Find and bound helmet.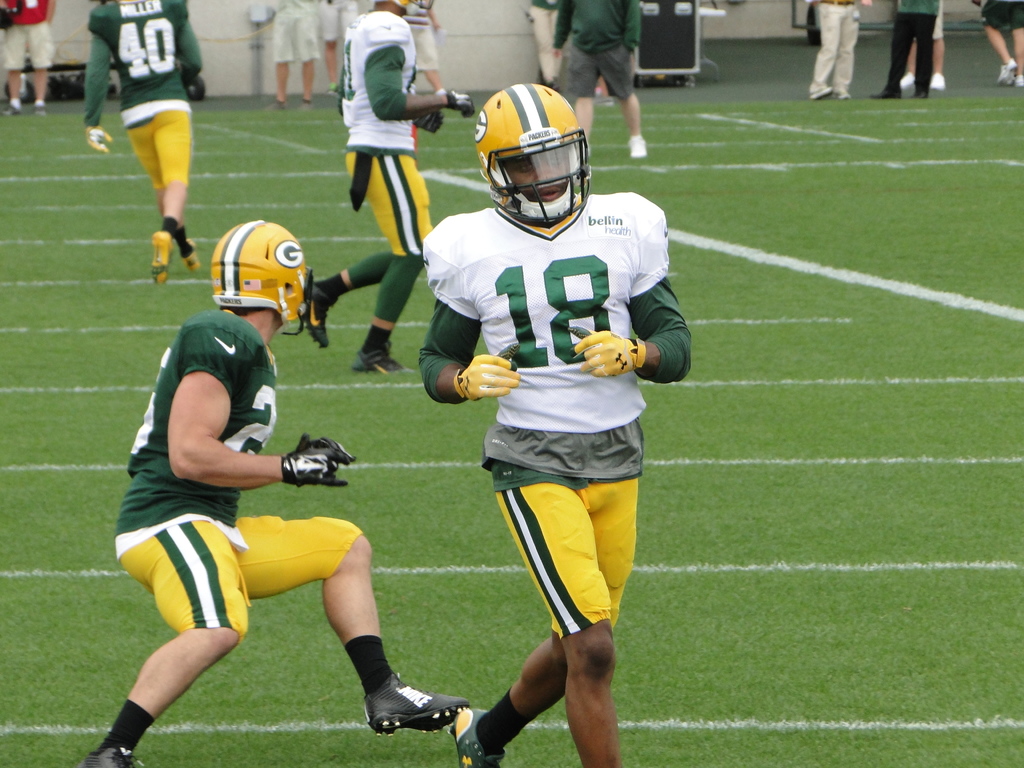
Bound: box(392, 0, 432, 13).
